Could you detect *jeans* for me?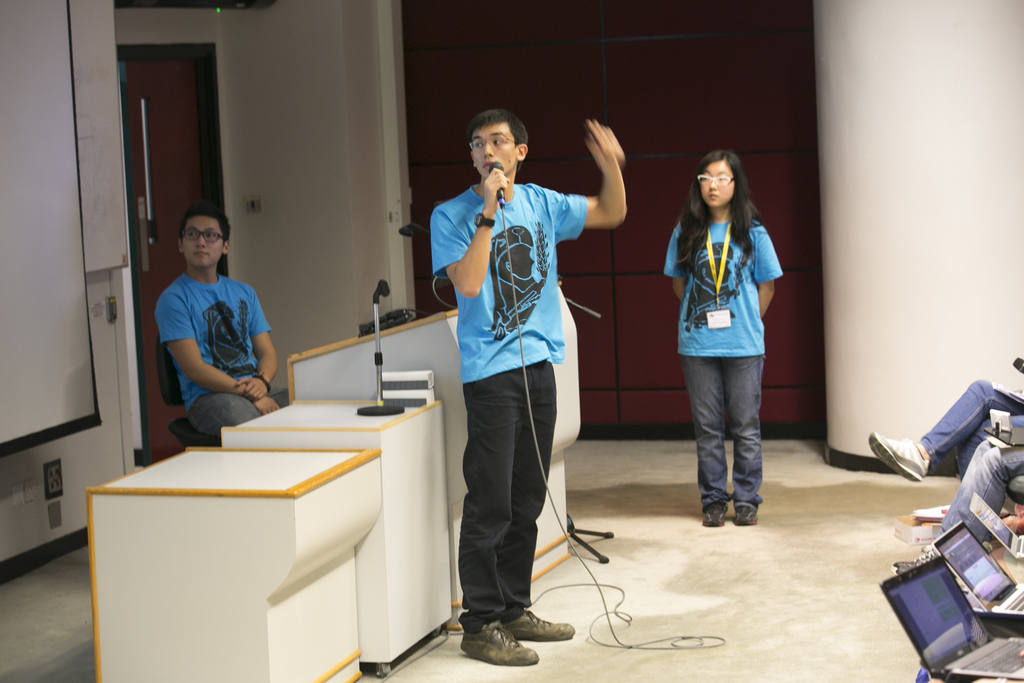
Detection result: left=943, top=440, right=1023, bottom=547.
